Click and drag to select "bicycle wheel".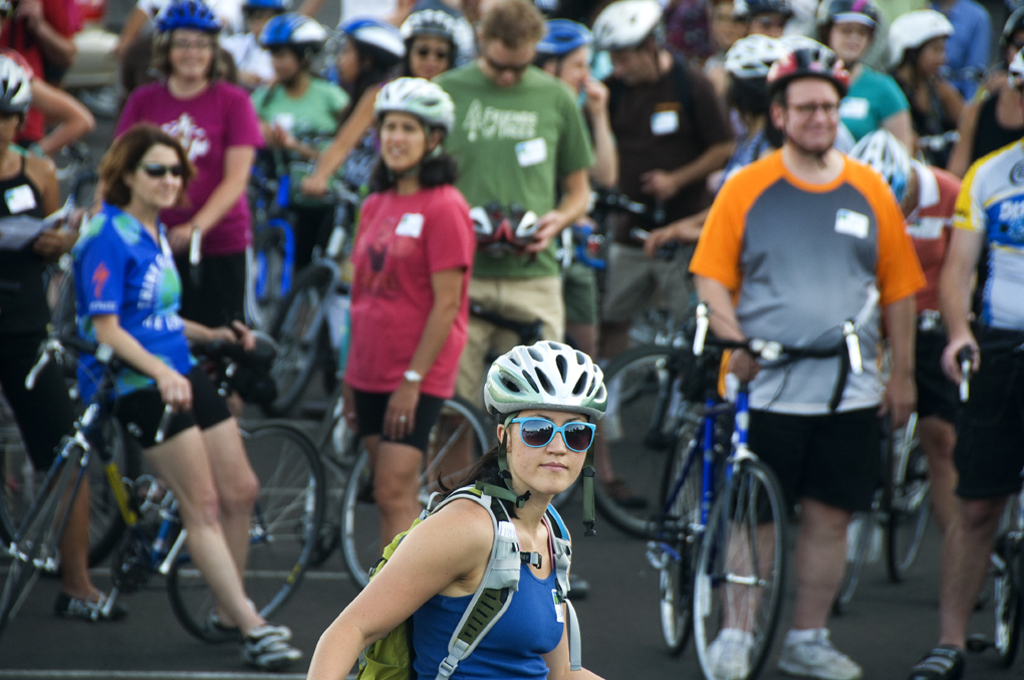
Selection: 0/430/83/636.
